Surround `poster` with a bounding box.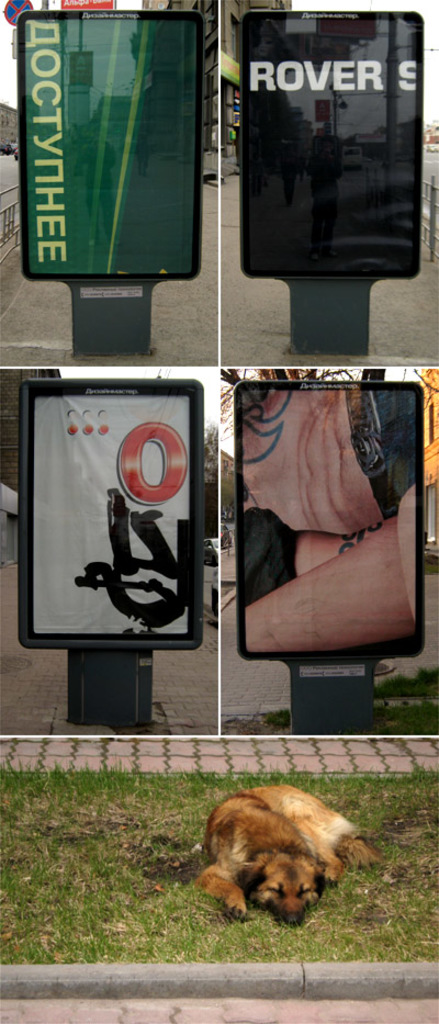
[left=240, top=18, right=419, bottom=268].
